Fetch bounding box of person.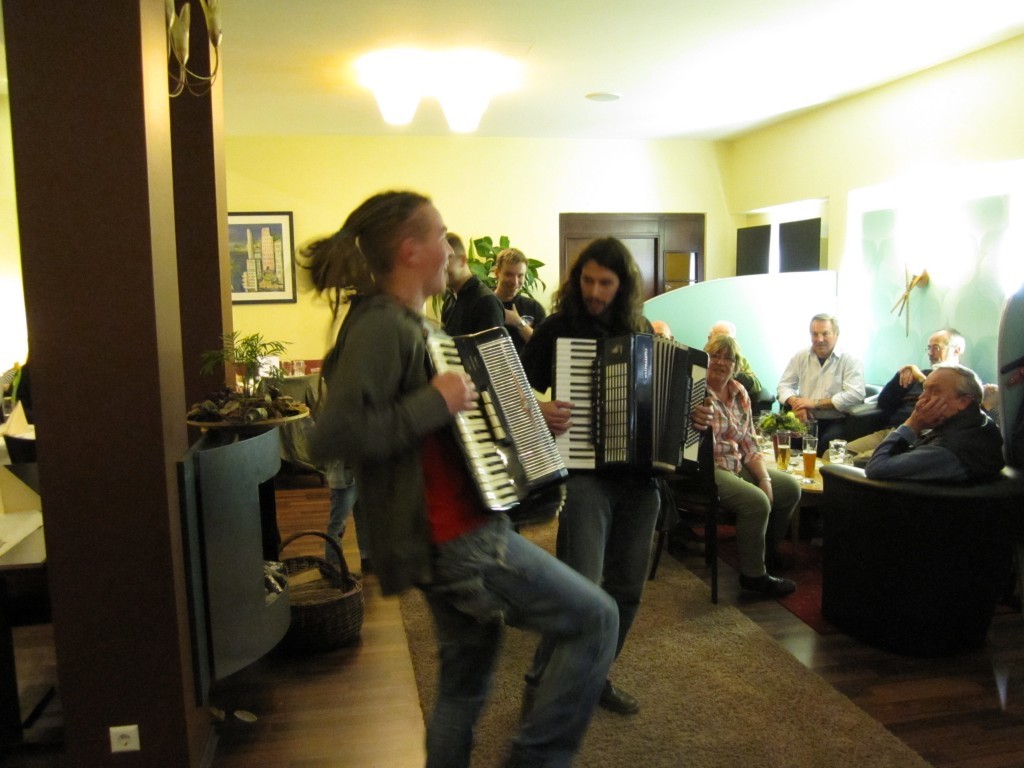
Bbox: Rect(529, 237, 673, 702).
